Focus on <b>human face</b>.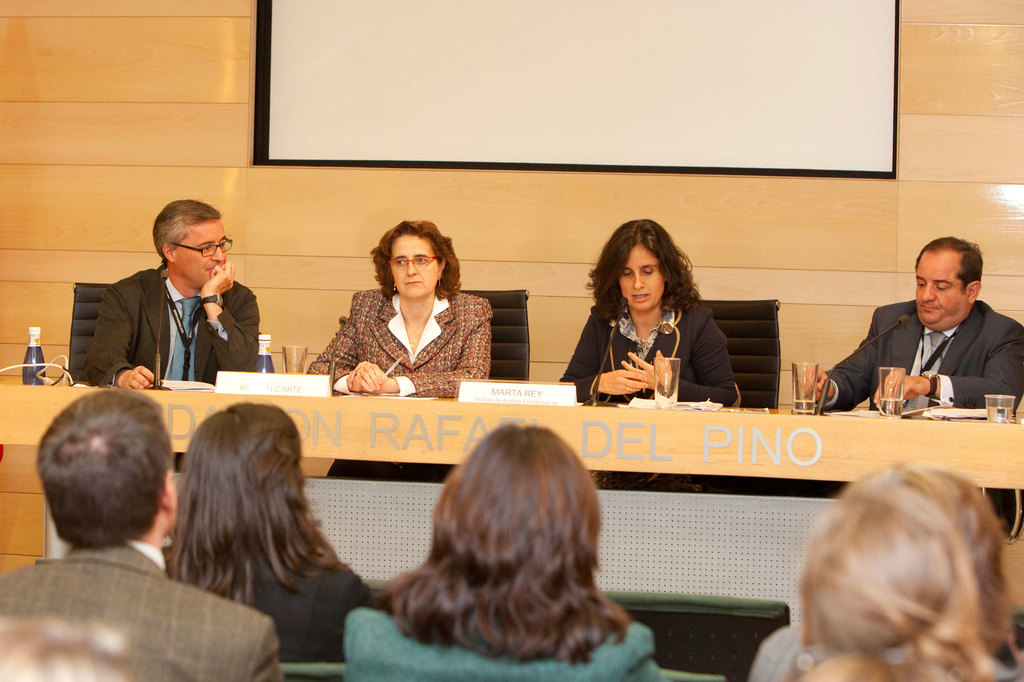
Focused at [618,245,663,308].
